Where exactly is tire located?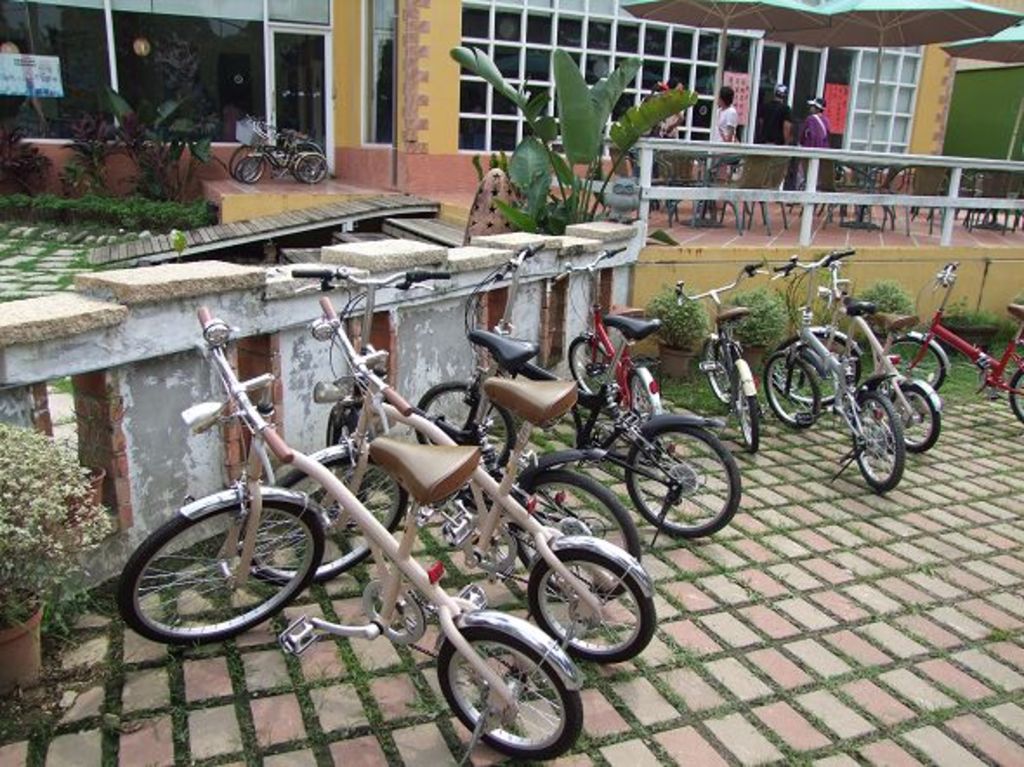
Its bounding box is x1=571, y1=340, x2=604, y2=390.
